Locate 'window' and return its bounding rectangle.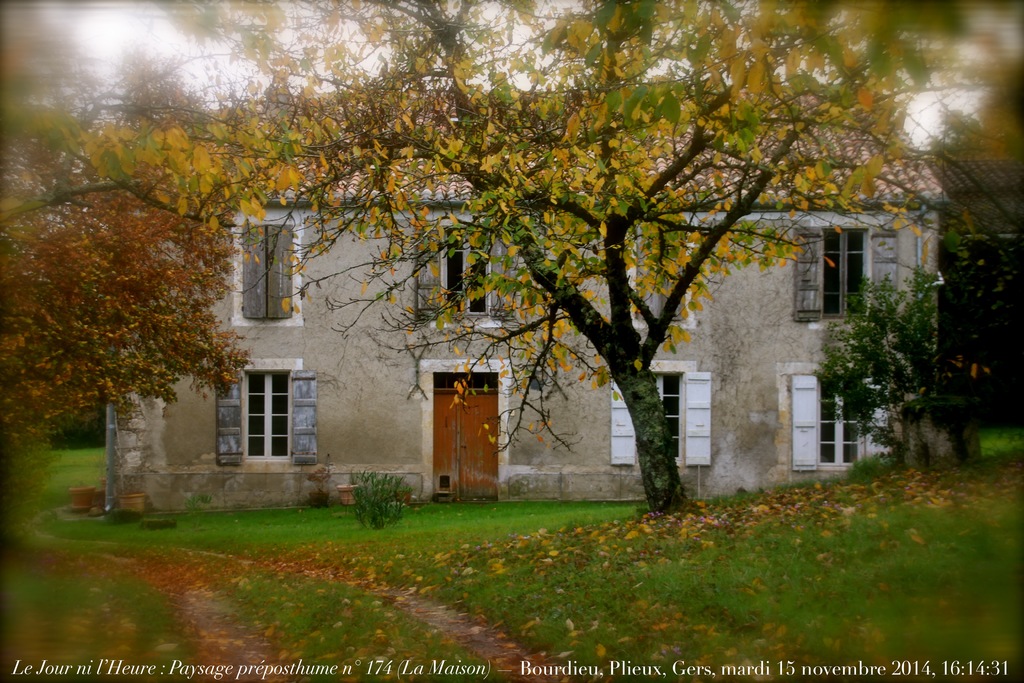
240:363:308:472.
